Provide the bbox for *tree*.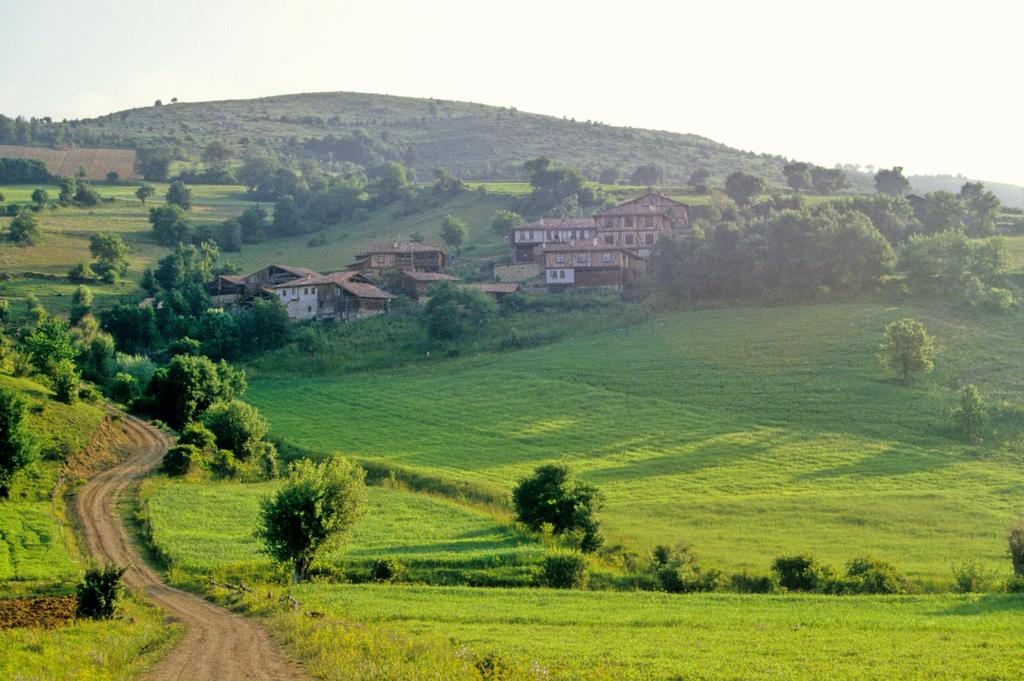
region(0, 284, 73, 382).
